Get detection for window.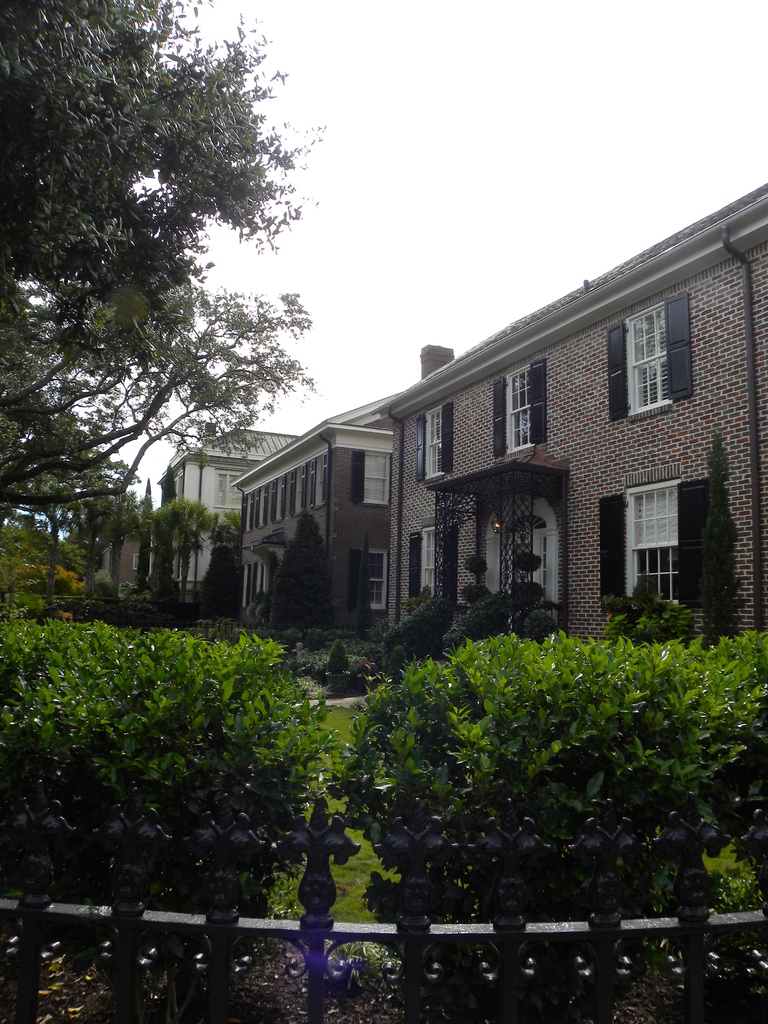
Detection: crop(412, 415, 464, 480).
